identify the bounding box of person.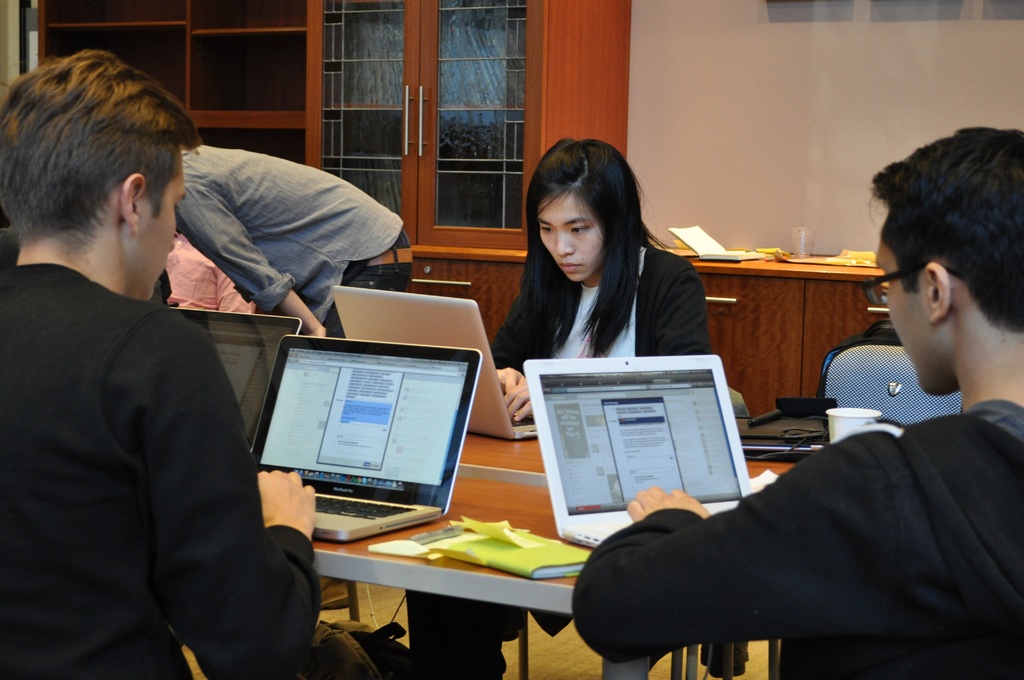
x1=498, y1=146, x2=726, y2=401.
